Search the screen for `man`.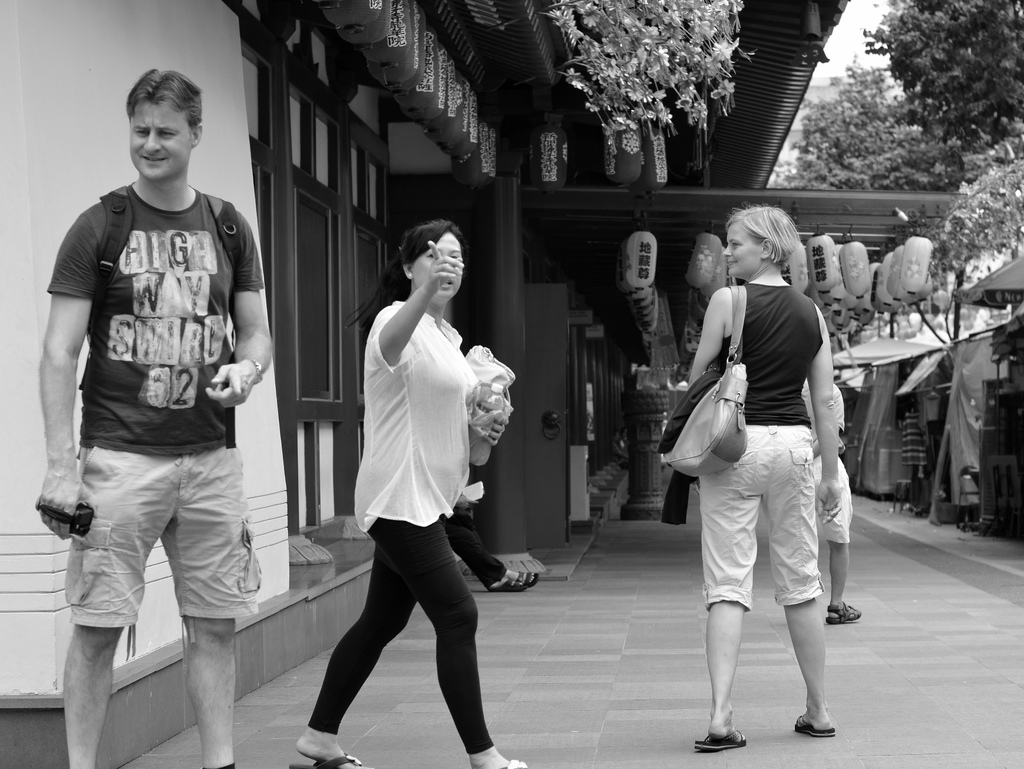
Found at l=797, t=376, r=863, b=624.
